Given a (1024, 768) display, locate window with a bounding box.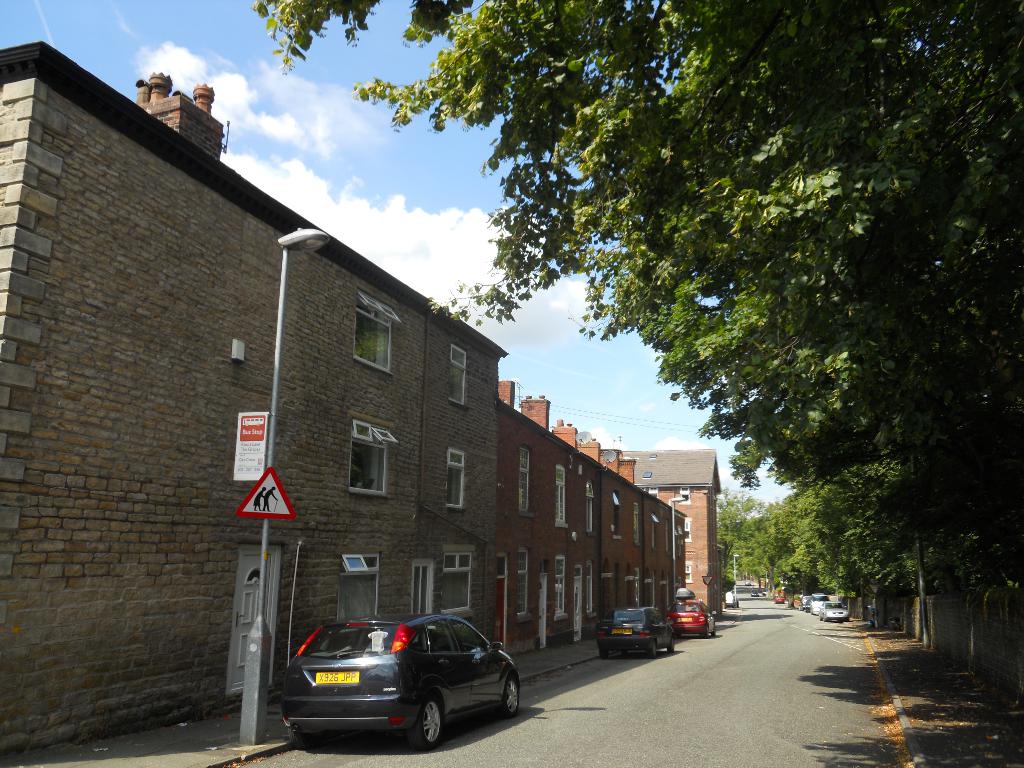
Located: x1=520, y1=547, x2=530, y2=616.
